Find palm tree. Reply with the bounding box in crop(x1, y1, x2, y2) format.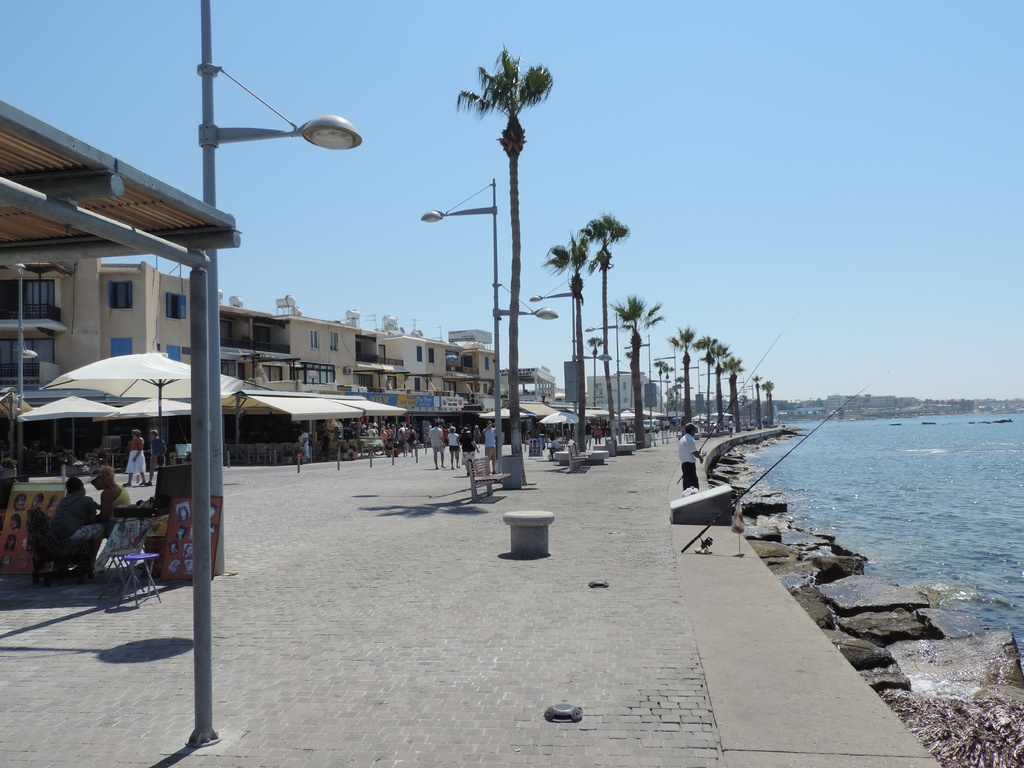
crop(667, 334, 695, 413).
